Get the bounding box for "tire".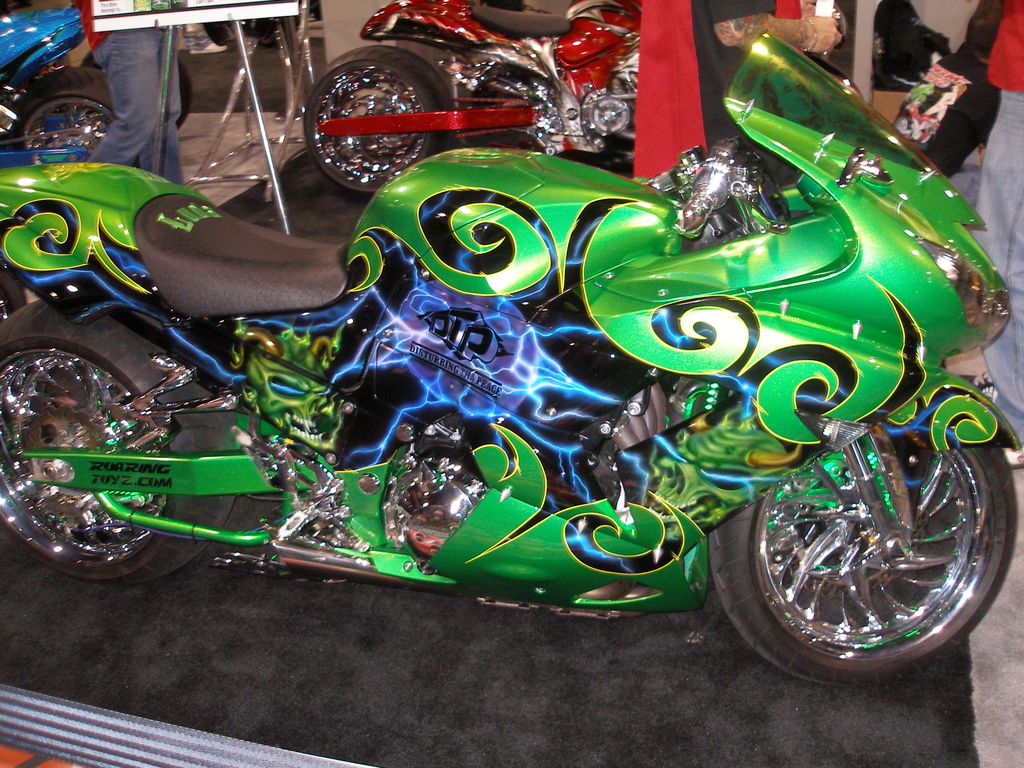
(x1=79, y1=48, x2=191, y2=131).
